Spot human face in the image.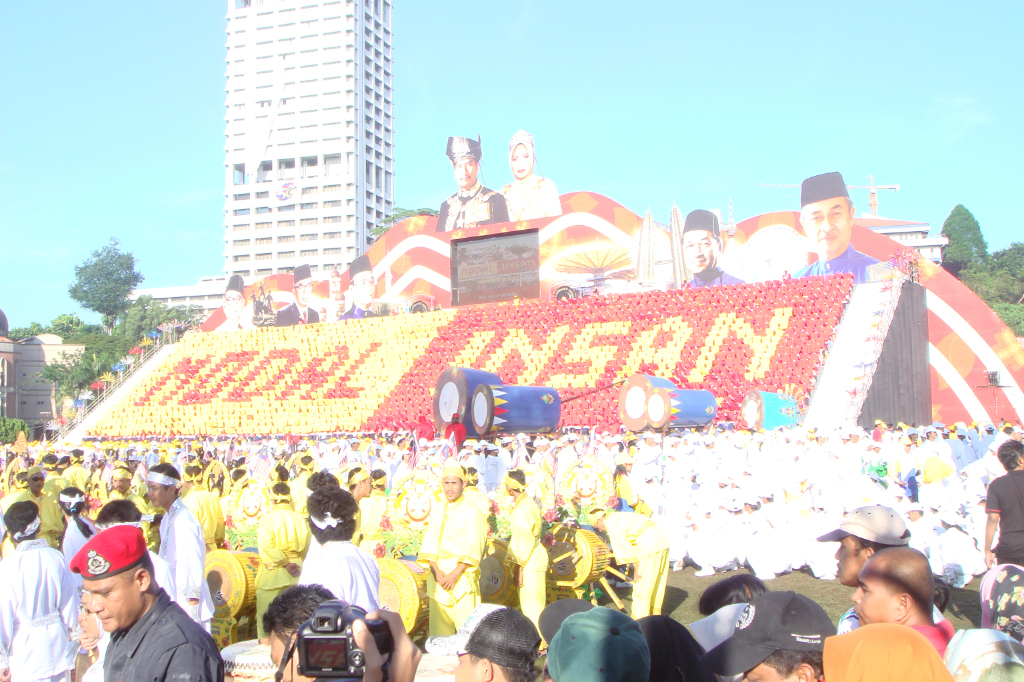
human face found at [left=799, top=205, right=852, bottom=250].
